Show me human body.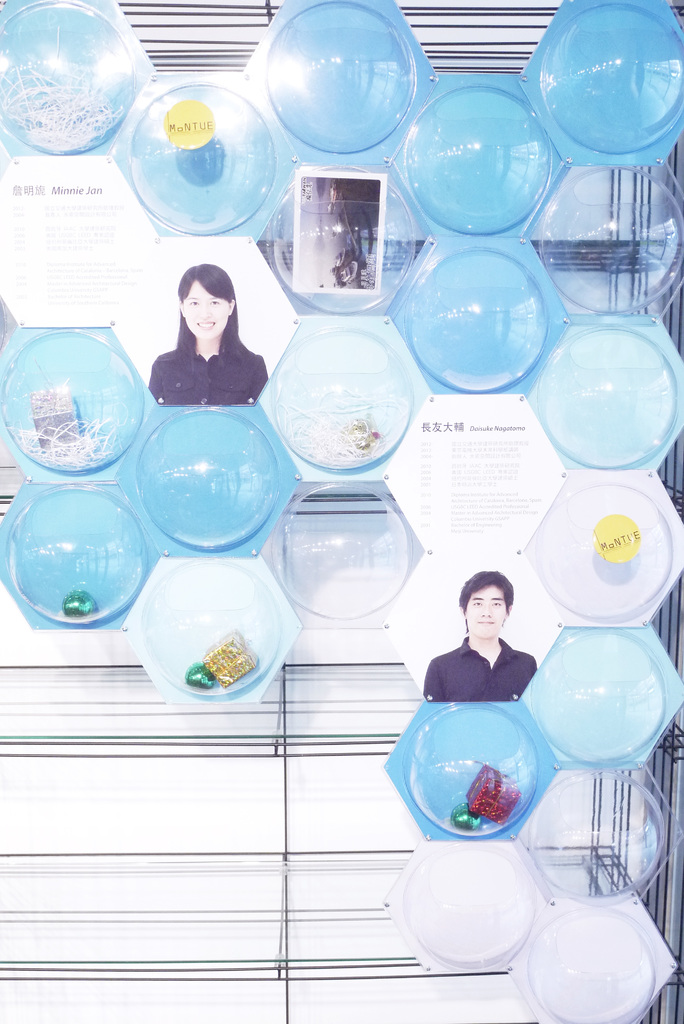
human body is here: select_region(140, 254, 272, 409).
